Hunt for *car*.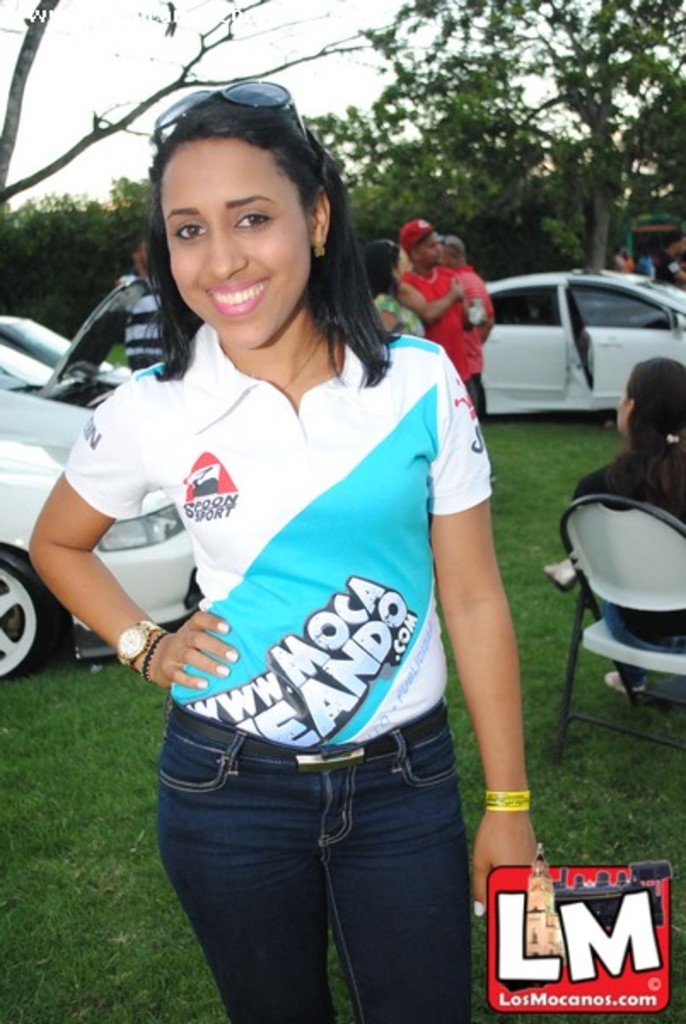
Hunted down at (0,276,150,415).
